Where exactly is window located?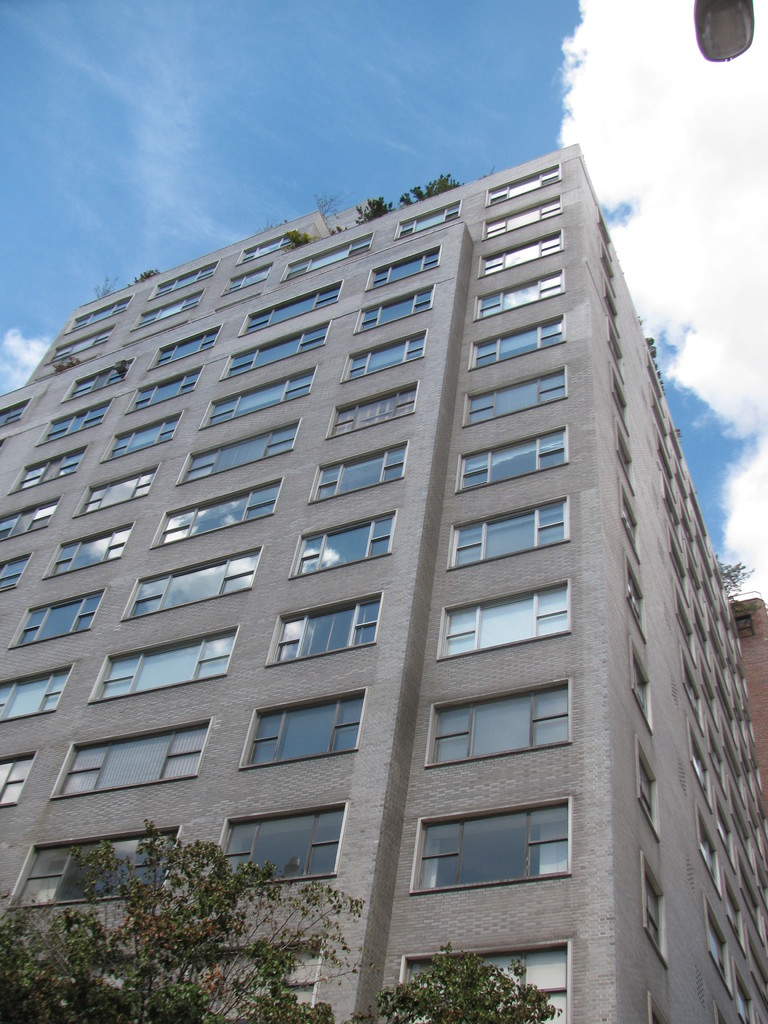
Its bounding box is left=323, top=380, right=417, bottom=440.
